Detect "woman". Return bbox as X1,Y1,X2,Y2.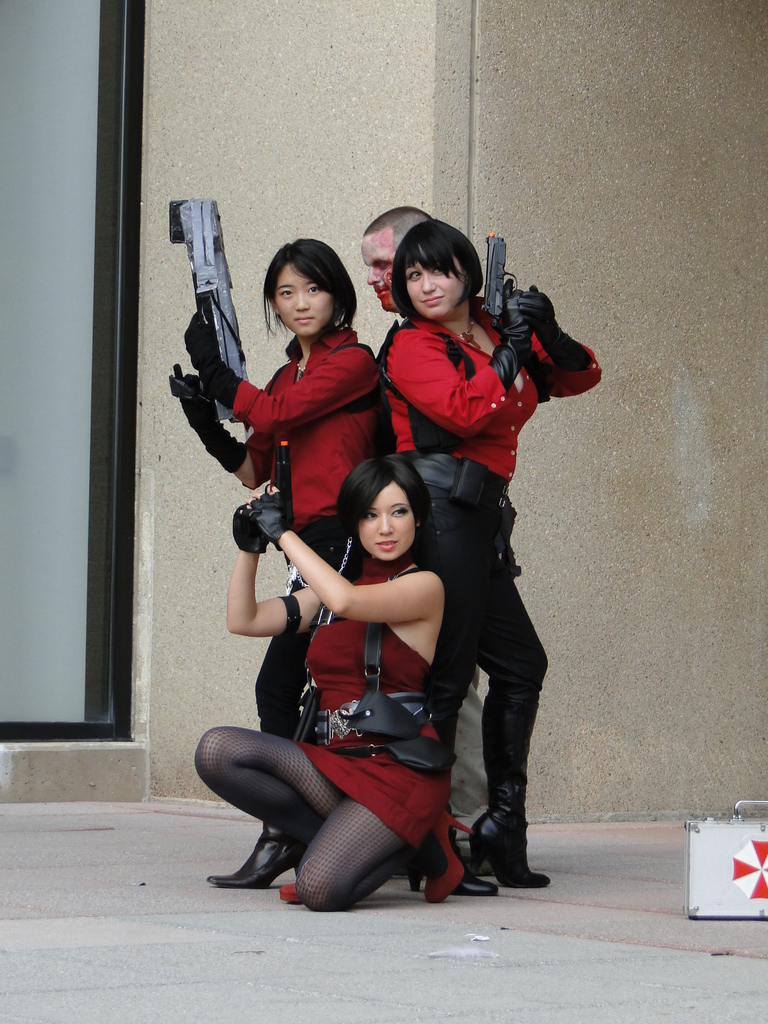
189,446,477,917.
